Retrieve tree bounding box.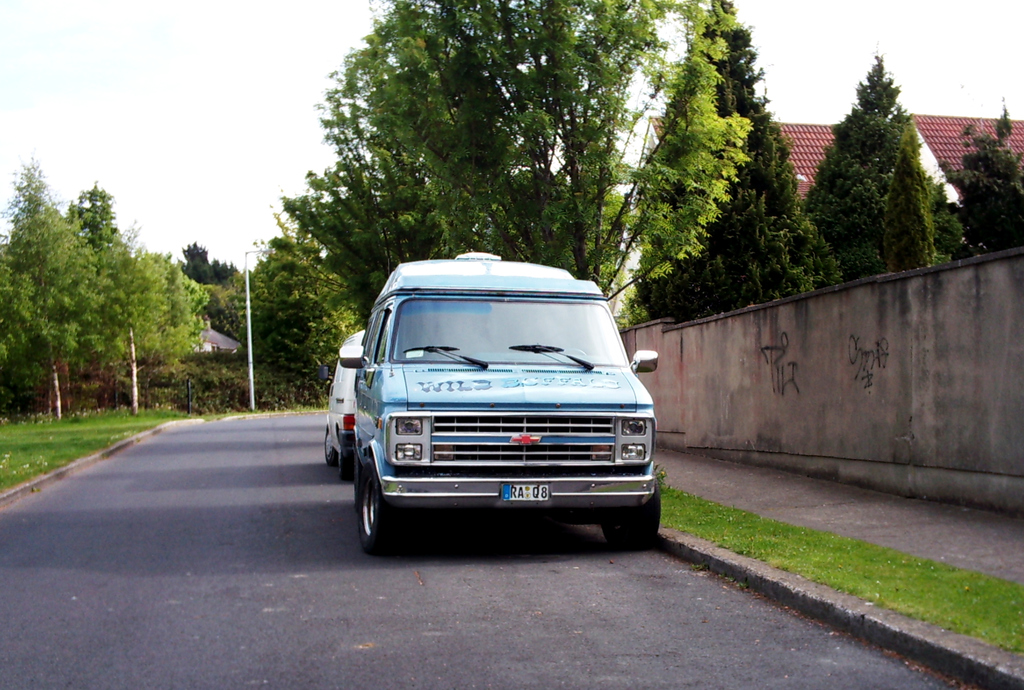
Bounding box: bbox(614, 0, 836, 341).
